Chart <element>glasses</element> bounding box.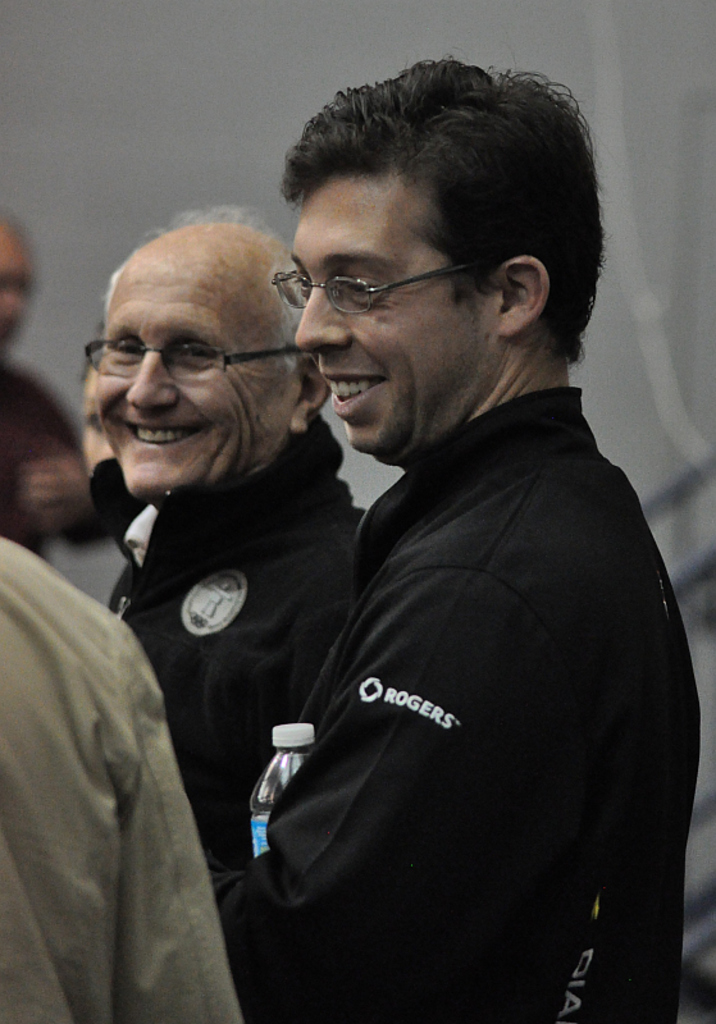
Charted: l=70, t=339, r=302, b=389.
